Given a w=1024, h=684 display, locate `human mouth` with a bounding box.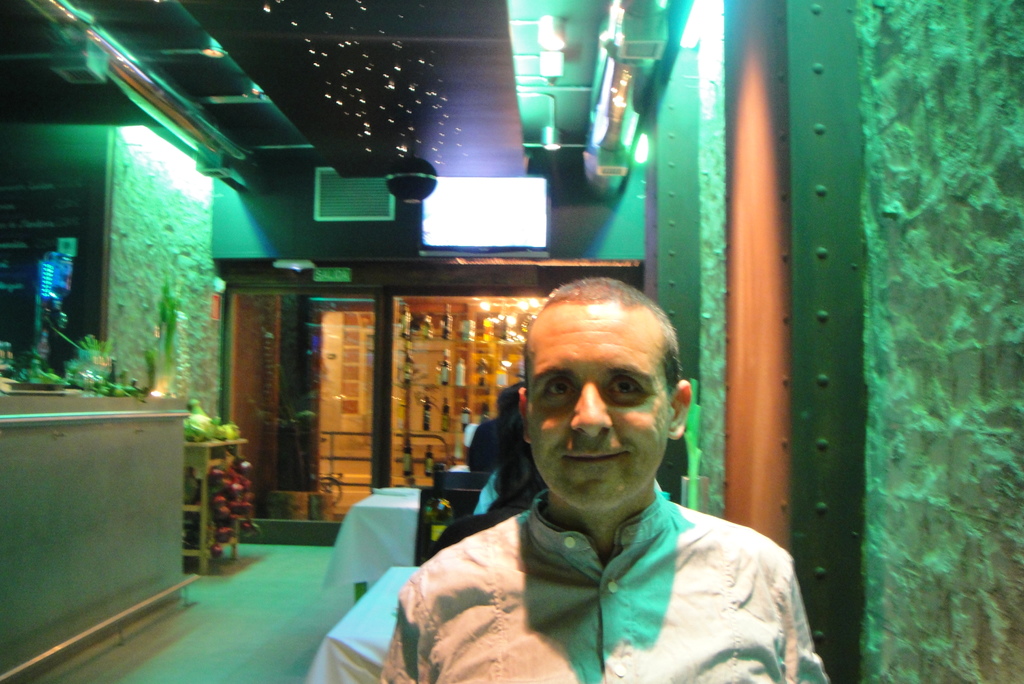
Located: <bbox>558, 444, 634, 469</bbox>.
